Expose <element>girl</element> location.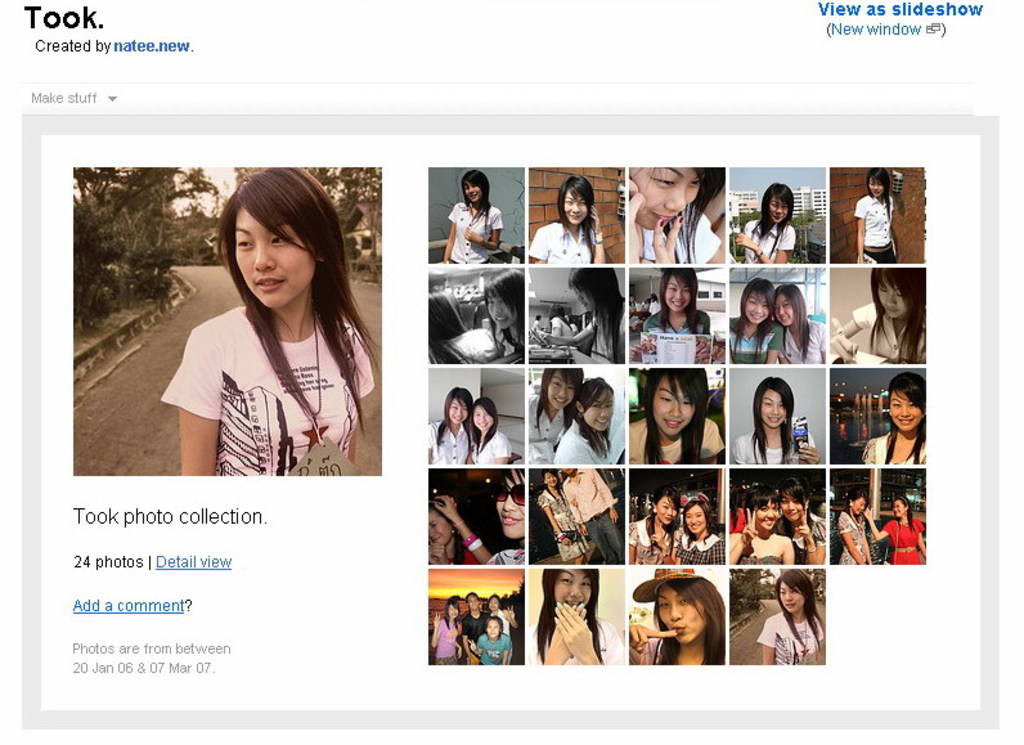
Exposed at [left=733, top=178, right=800, bottom=265].
